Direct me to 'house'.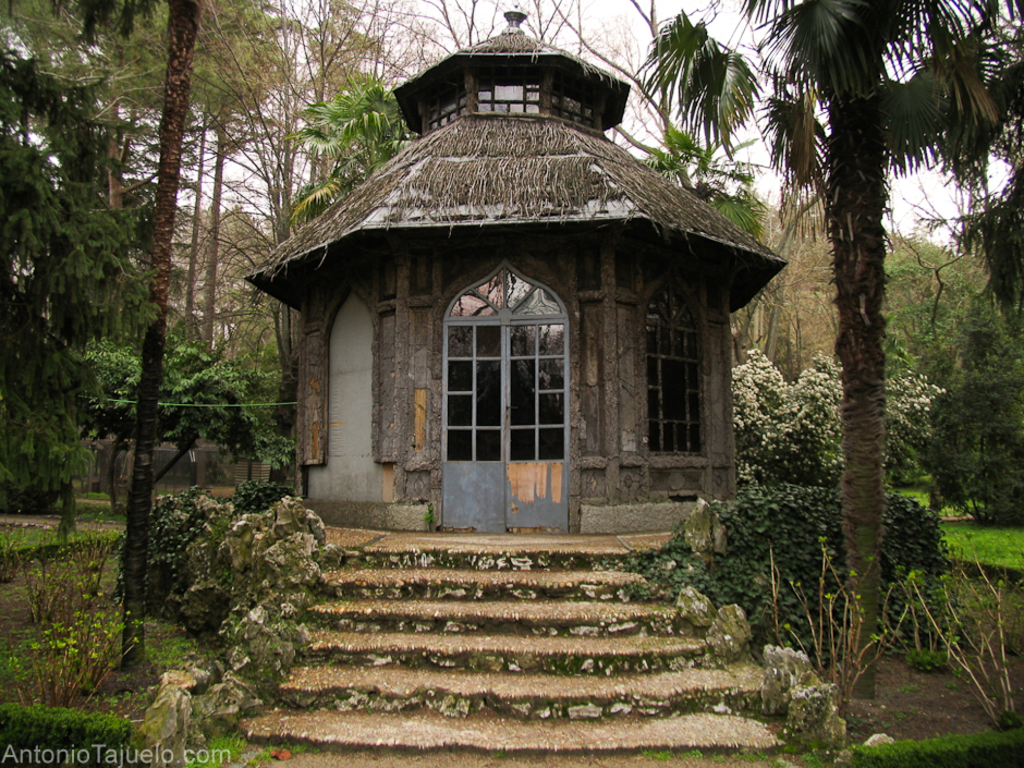
Direction: 228:62:814:566.
